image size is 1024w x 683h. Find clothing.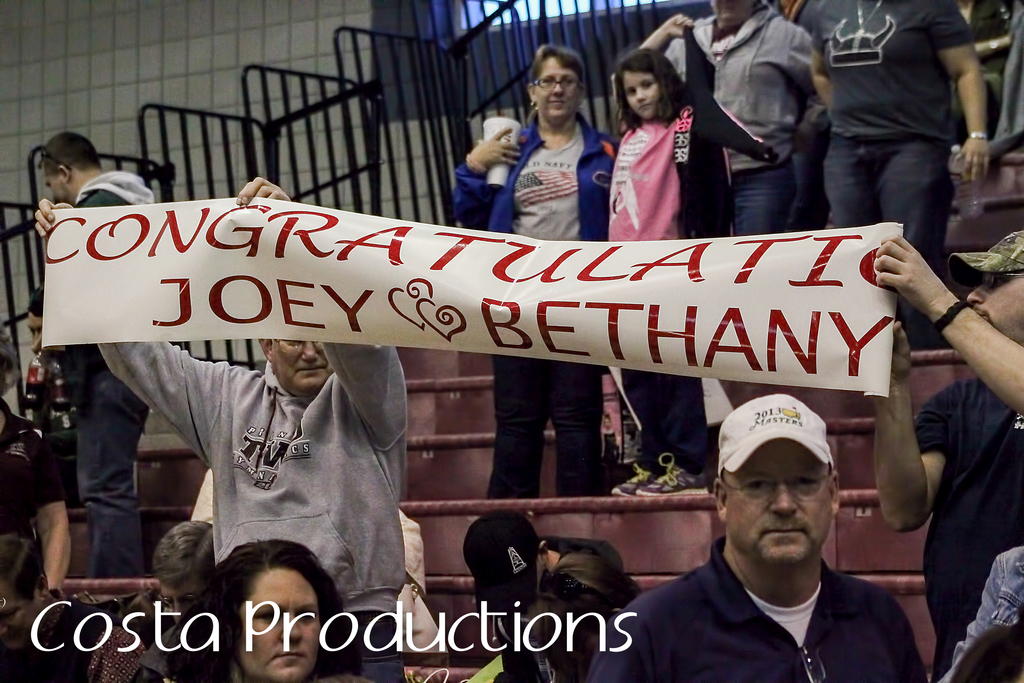
BBox(662, 3, 809, 235).
